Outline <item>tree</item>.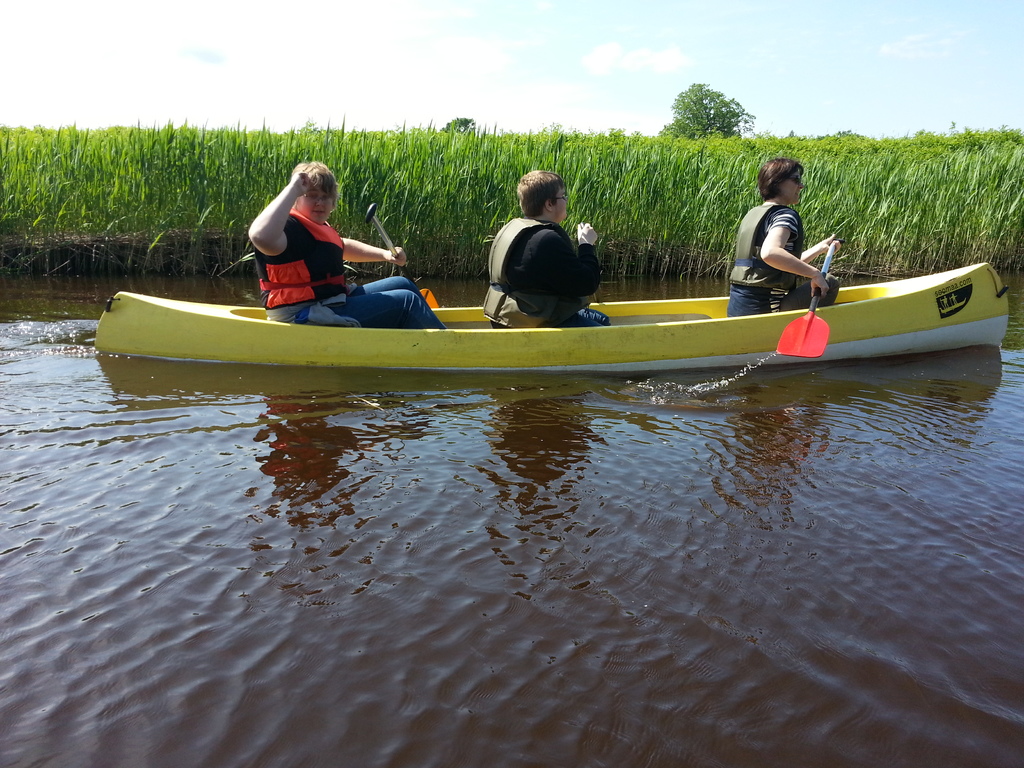
Outline: 440 115 478 137.
